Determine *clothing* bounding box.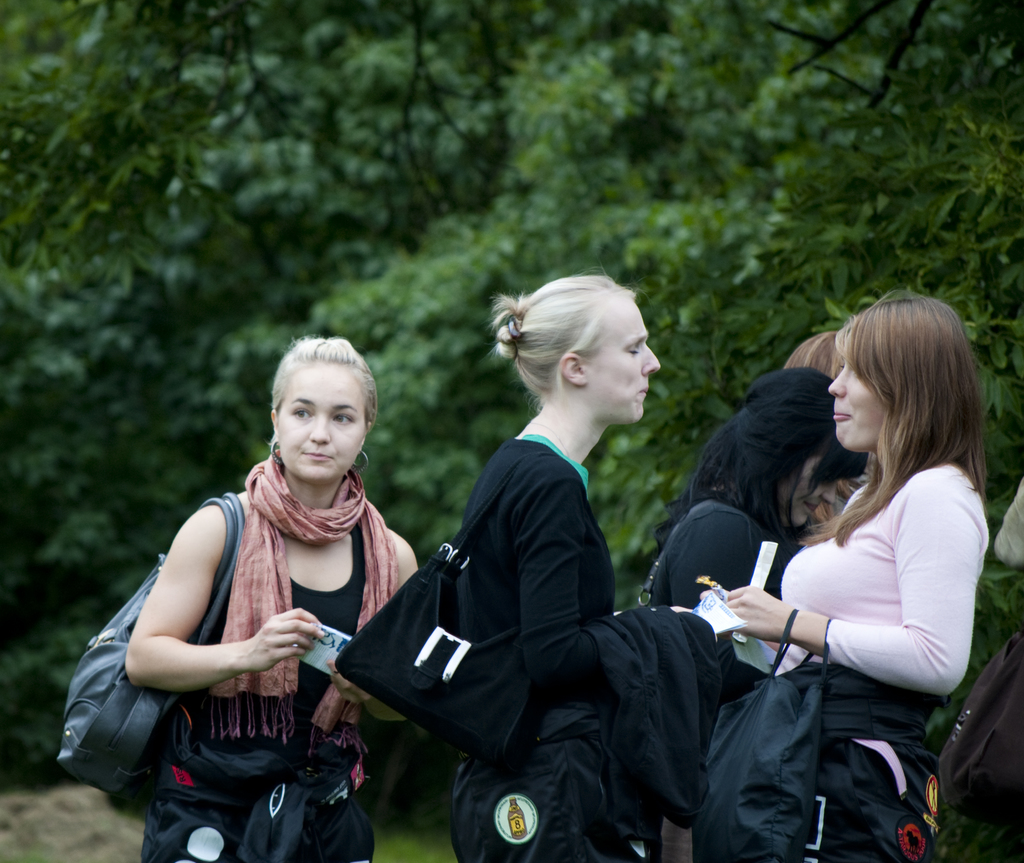
Determined: Rect(100, 449, 397, 833).
